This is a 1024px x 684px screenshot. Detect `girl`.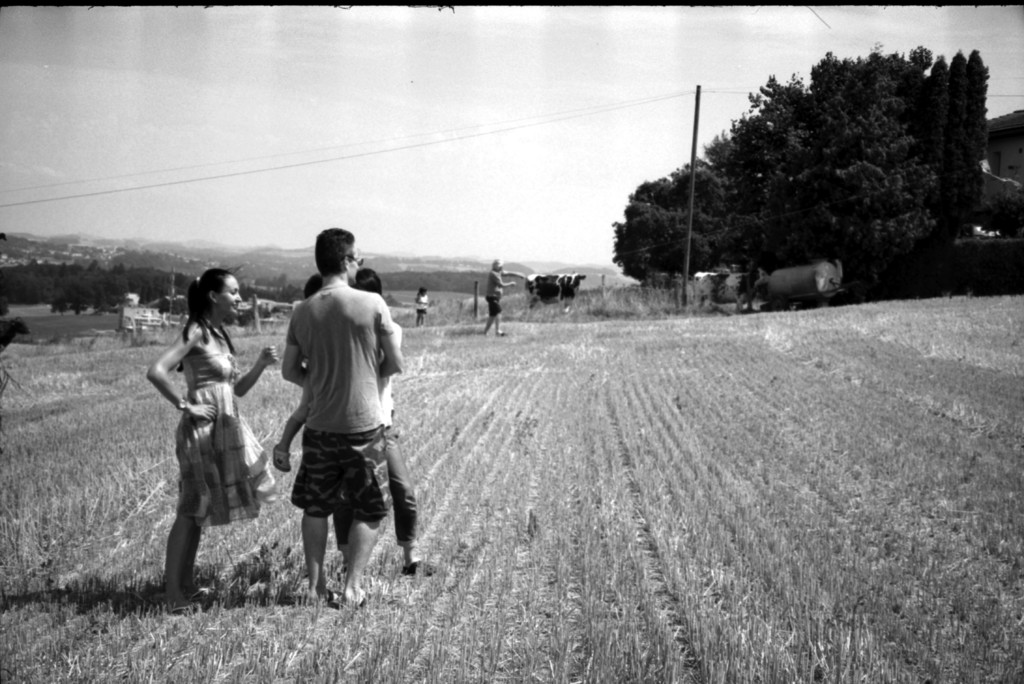
[146, 269, 280, 612].
